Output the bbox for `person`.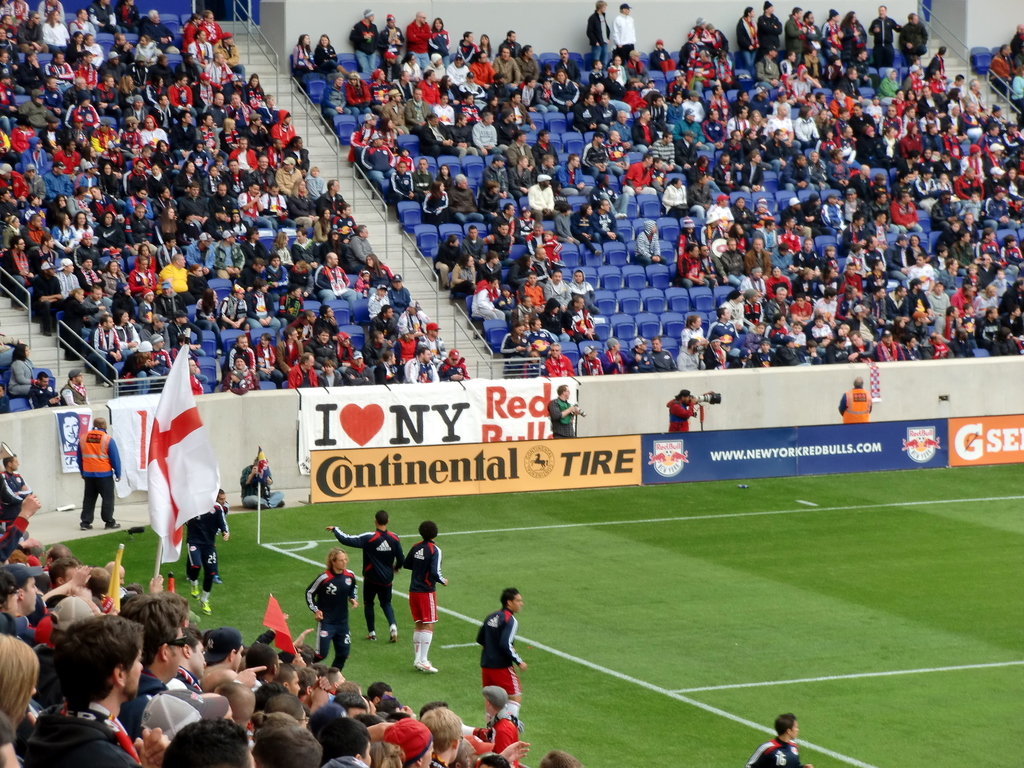
[x1=592, y1=189, x2=622, y2=240].
